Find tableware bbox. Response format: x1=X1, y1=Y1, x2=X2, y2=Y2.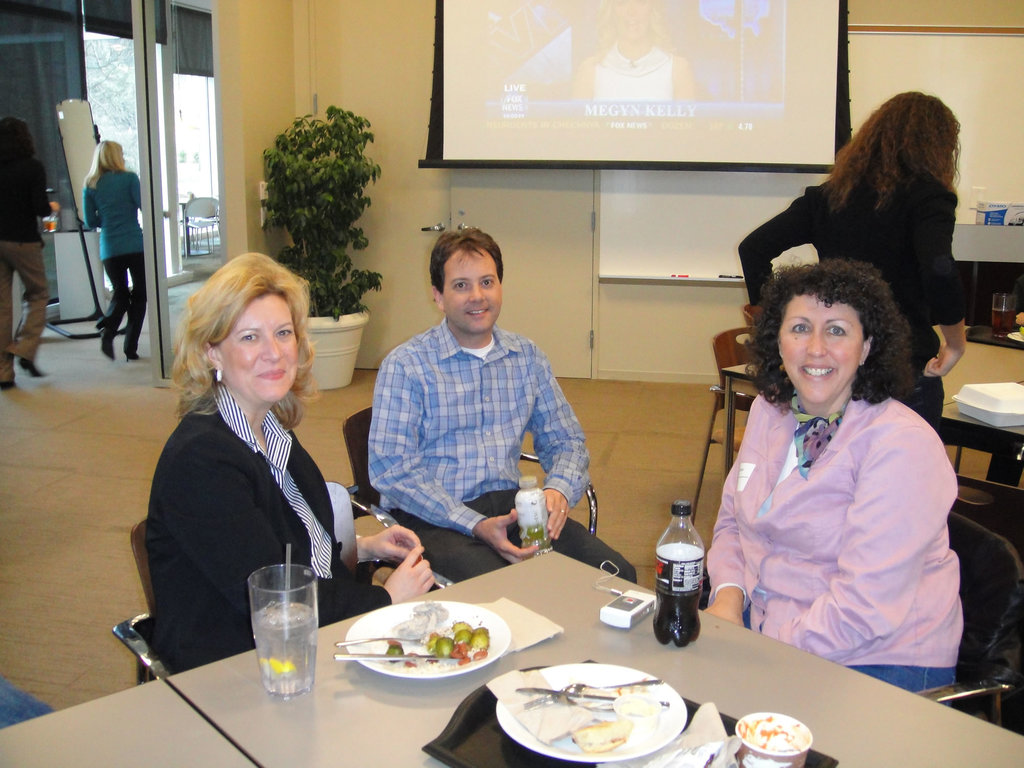
x1=522, y1=688, x2=559, y2=708.
